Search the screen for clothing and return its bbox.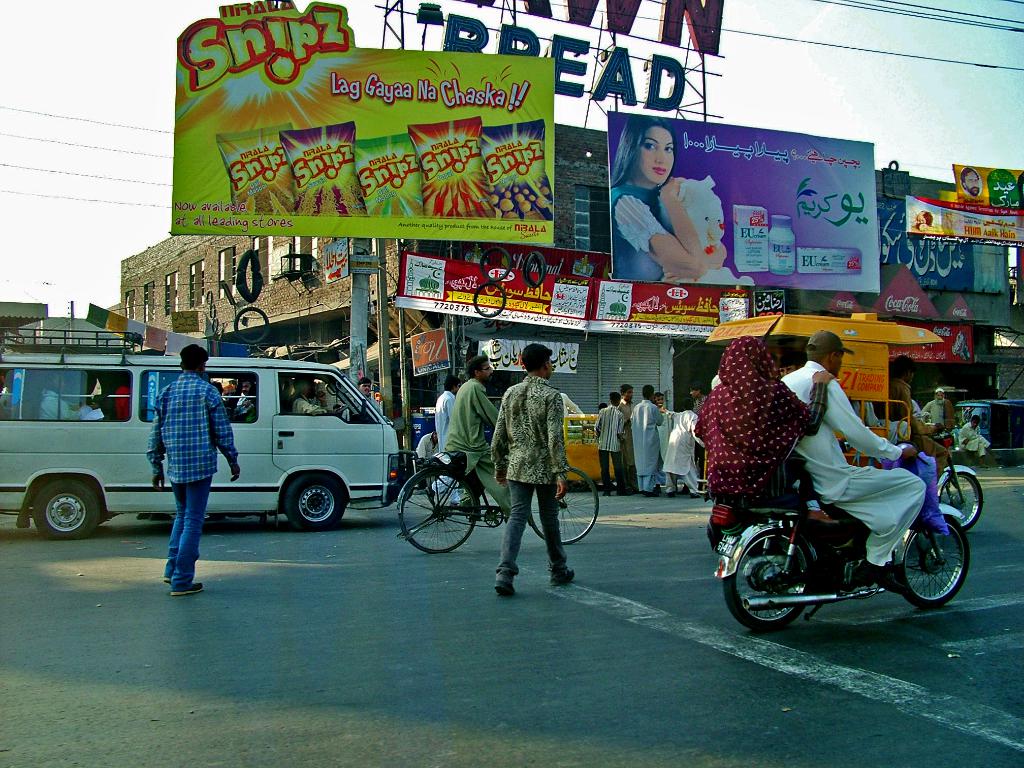
Found: [x1=630, y1=394, x2=654, y2=484].
